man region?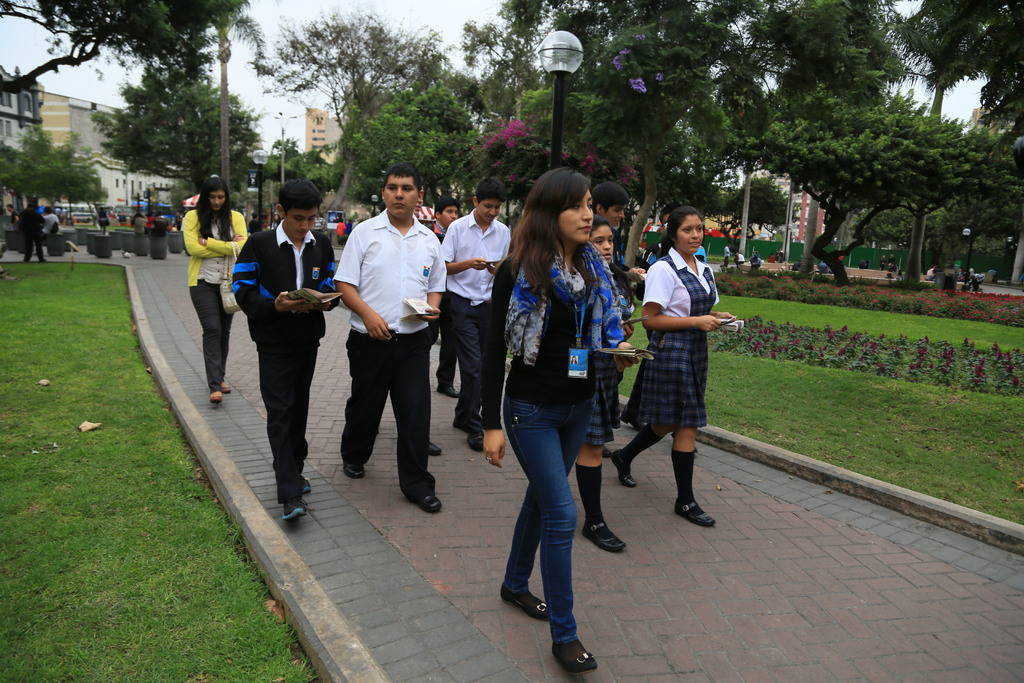
x1=326 y1=162 x2=448 y2=521
